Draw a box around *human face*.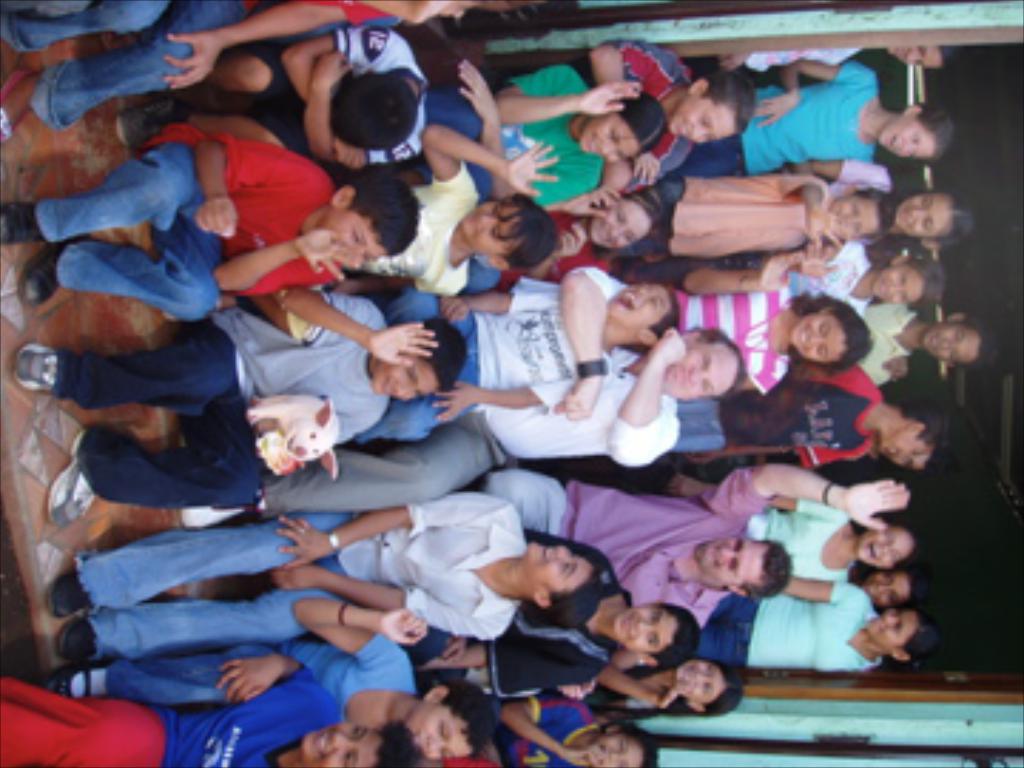
(299,720,384,765).
